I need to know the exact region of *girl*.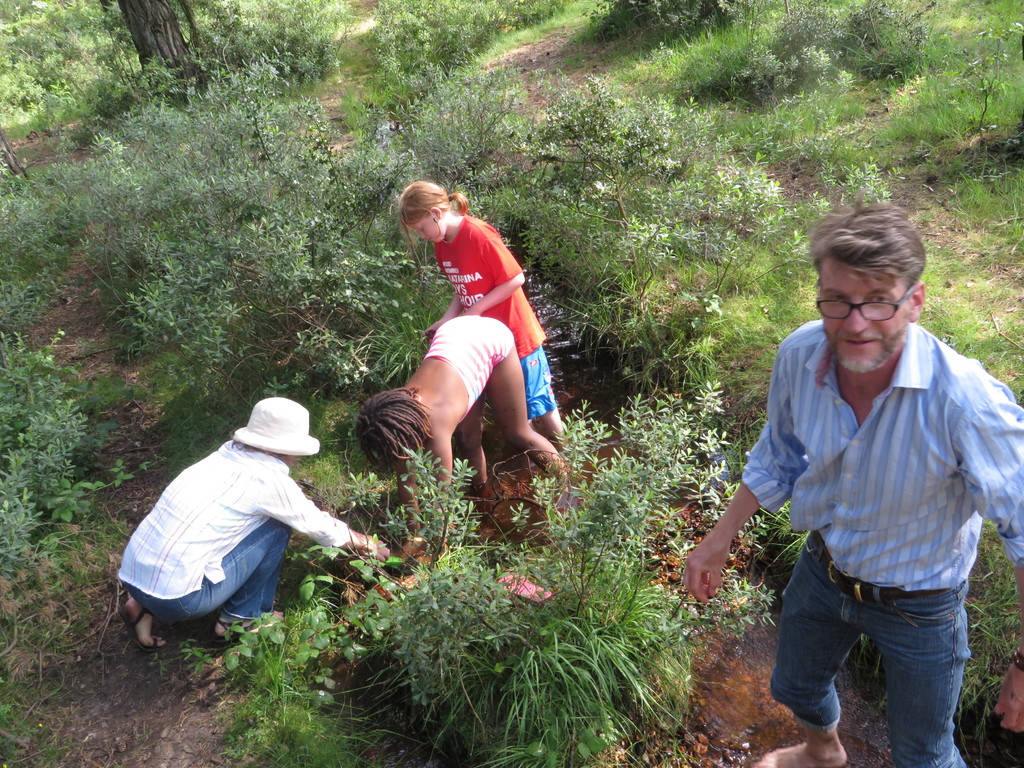
Region: BBox(397, 179, 572, 495).
